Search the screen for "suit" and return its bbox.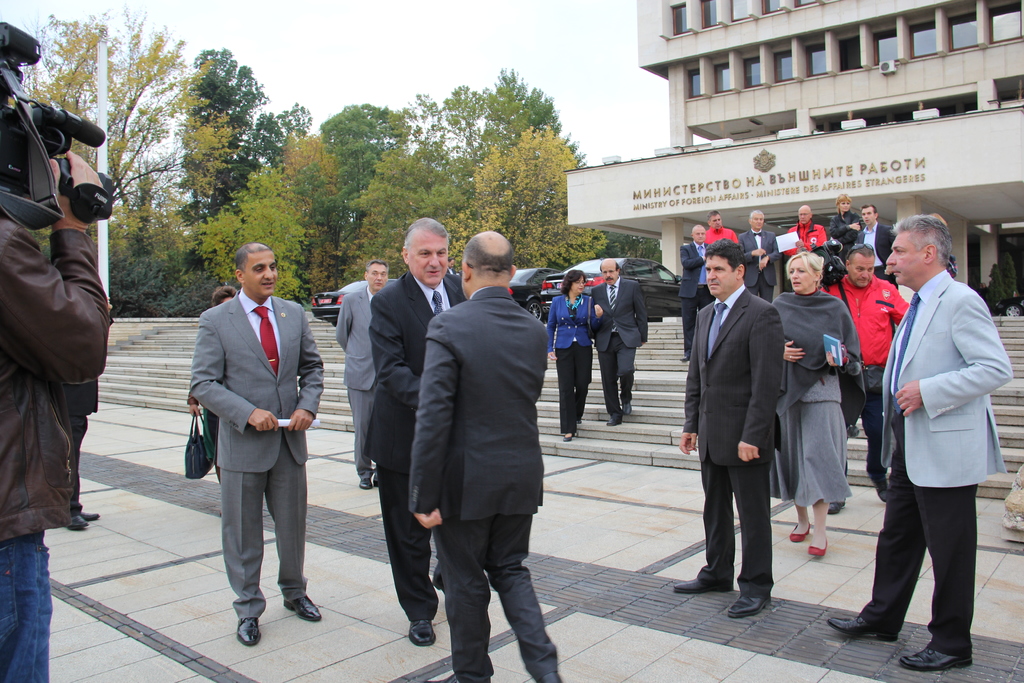
Found: 551 293 601 434.
